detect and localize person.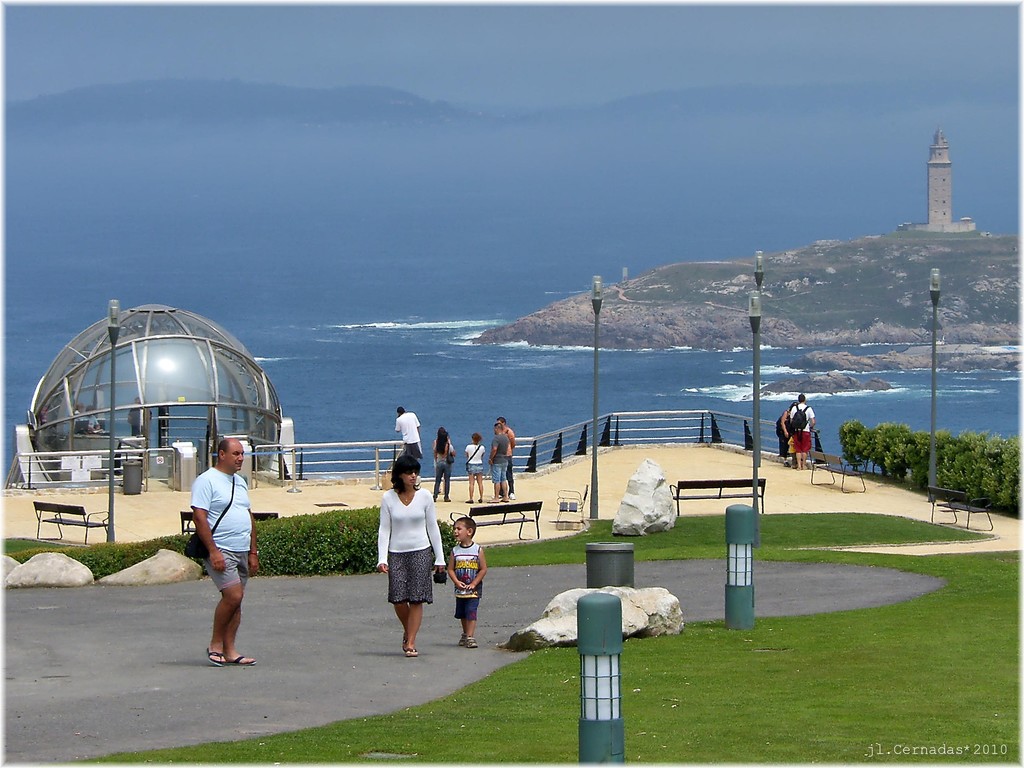
Localized at {"left": 774, "top": 401, "right": 796, "bottom": 463}.
